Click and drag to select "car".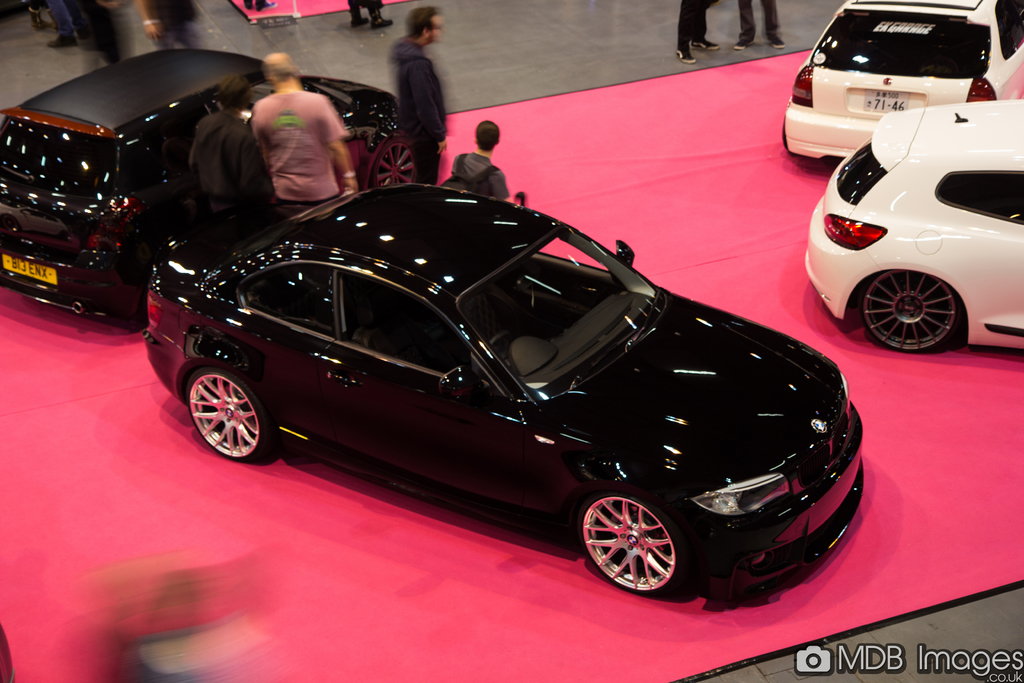
Selection: BBox(808, 99, 1023, 354).
